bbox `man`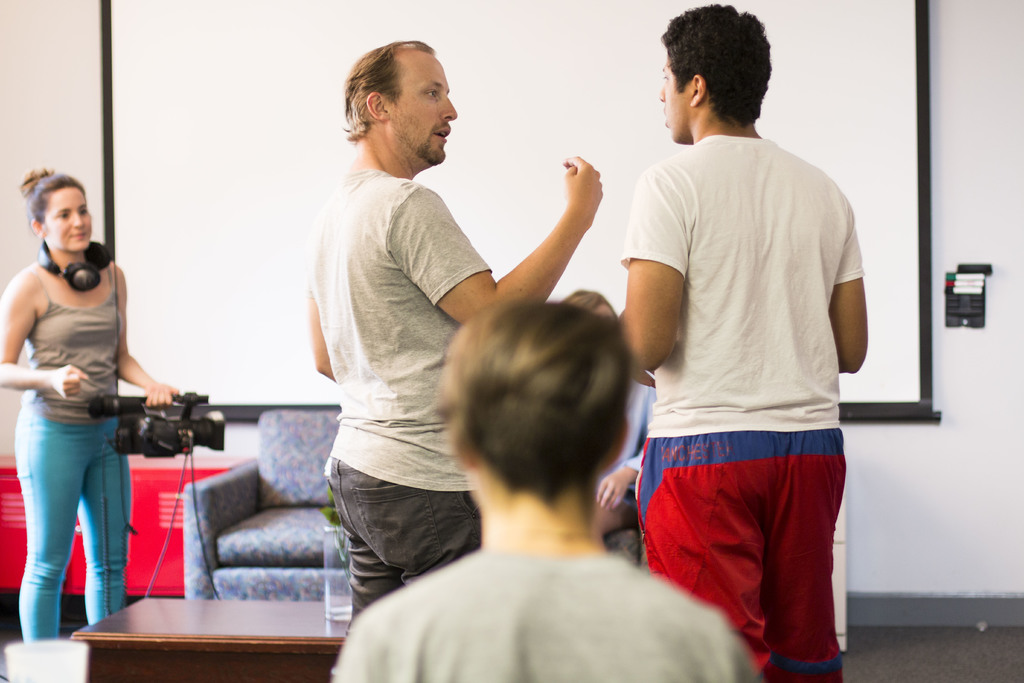
box=[605, 9, 900, 682]
